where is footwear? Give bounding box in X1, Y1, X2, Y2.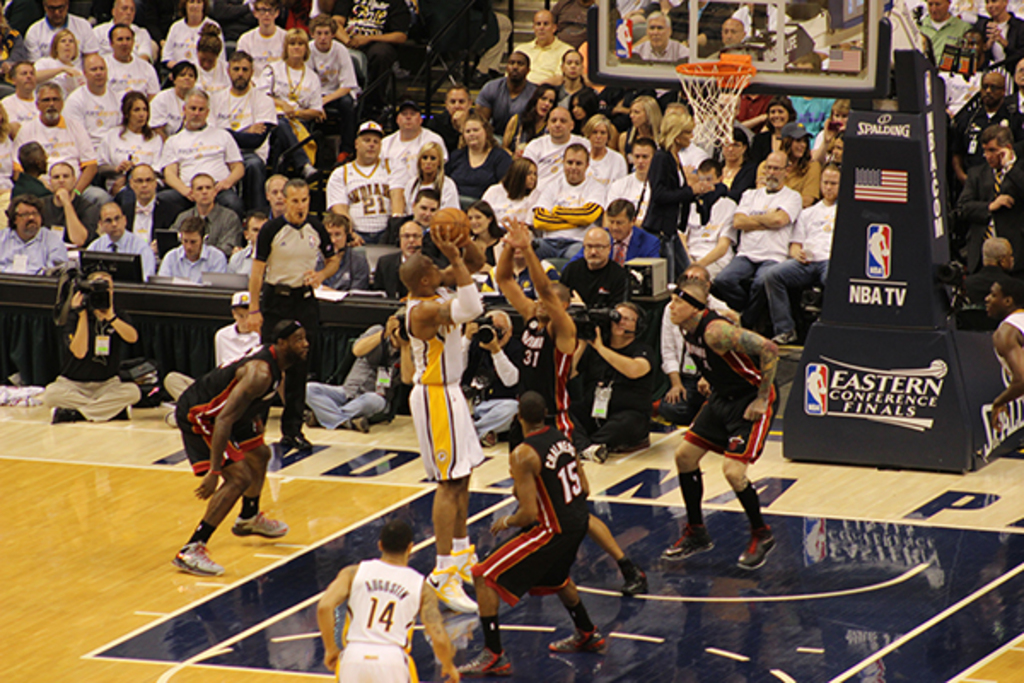
287, 427, 323, 454.
